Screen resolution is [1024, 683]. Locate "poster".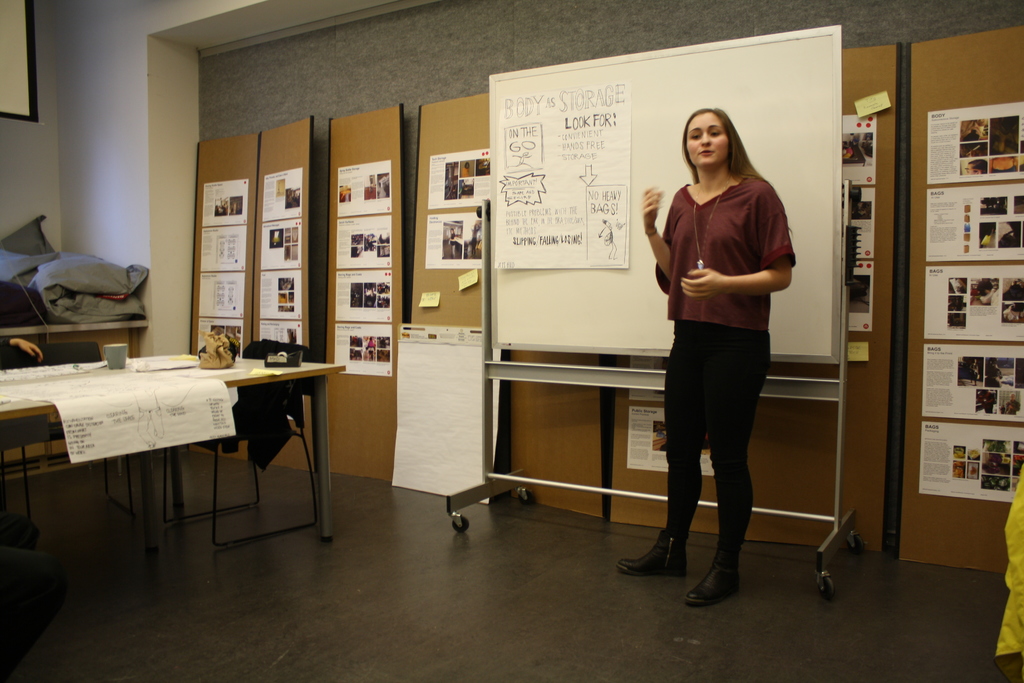
box=[260, 220, 305, 268].
